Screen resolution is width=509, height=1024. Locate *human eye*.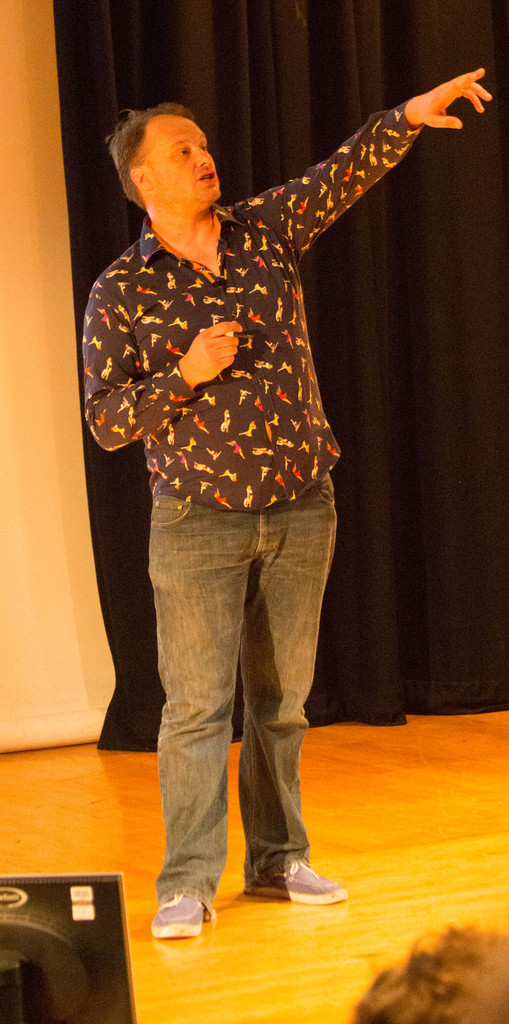
x1=177 y1=146 x2=193 y2=155.
